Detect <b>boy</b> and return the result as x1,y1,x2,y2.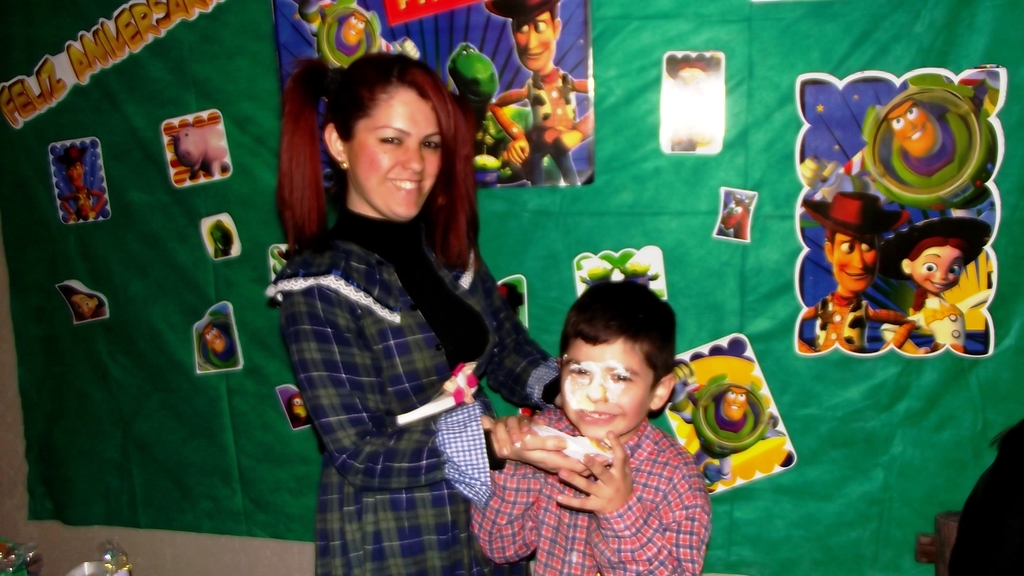
518,264,705,575.
